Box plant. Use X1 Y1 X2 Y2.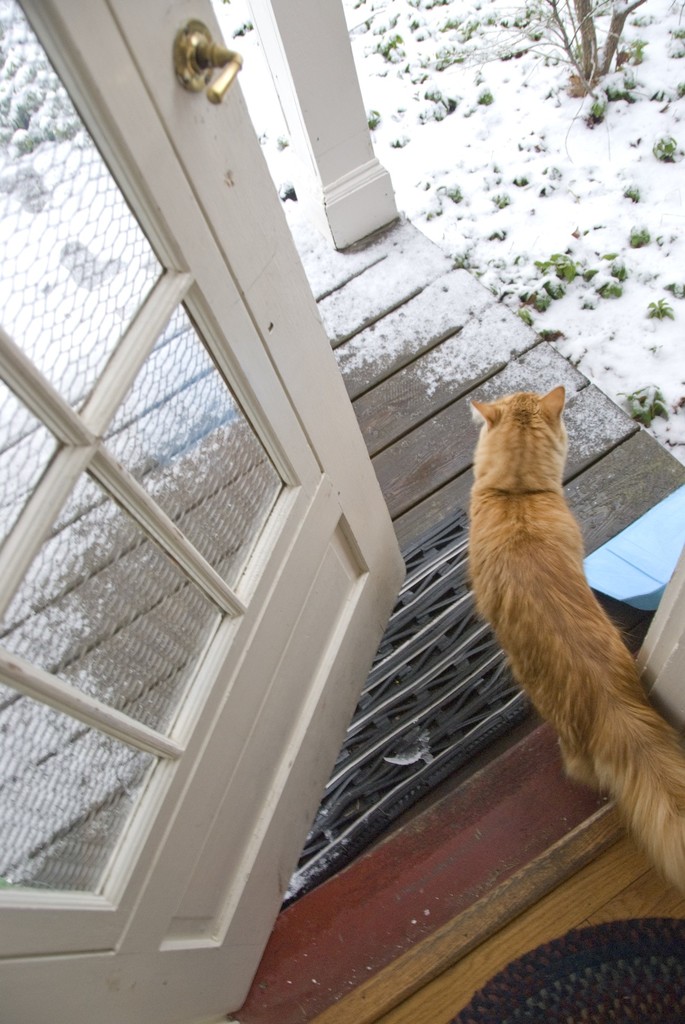
424 90 438 102.
